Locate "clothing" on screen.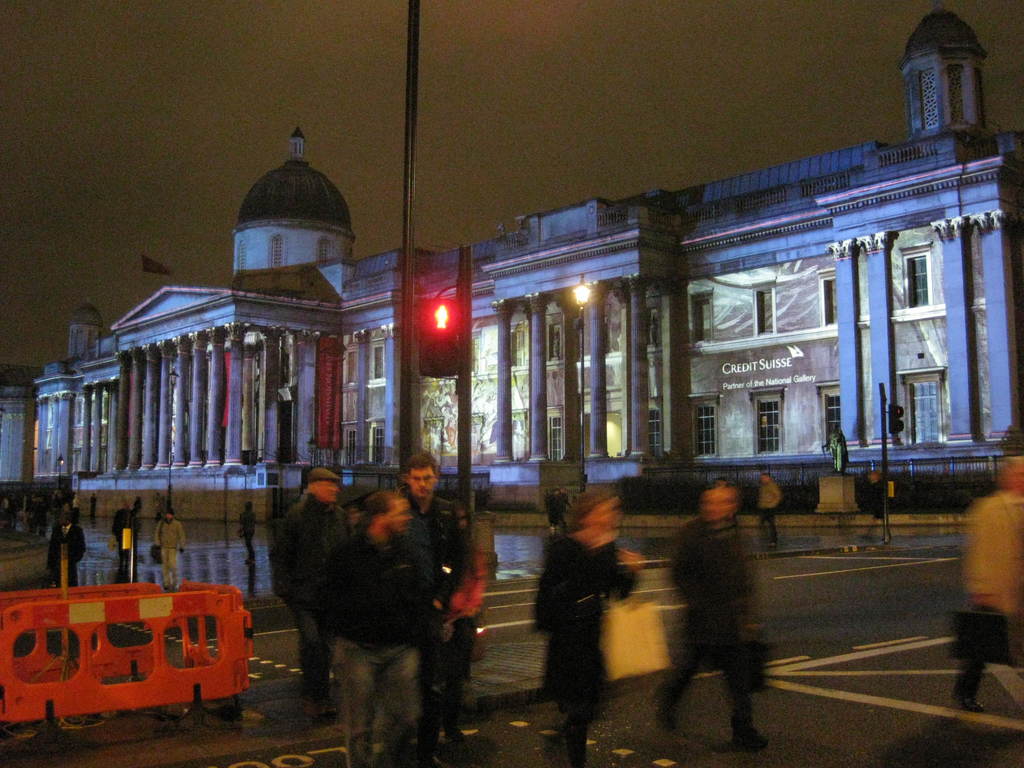
On screen at x1=44, y1=525, x2=88, y2=591.
